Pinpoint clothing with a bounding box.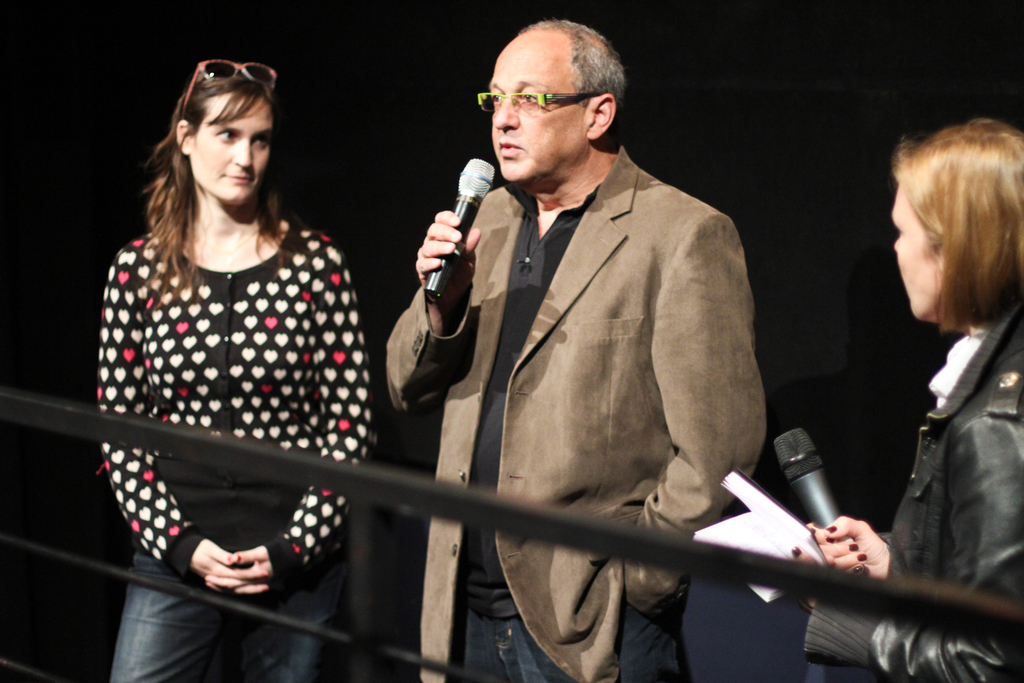
99, 220, 378, 682.
